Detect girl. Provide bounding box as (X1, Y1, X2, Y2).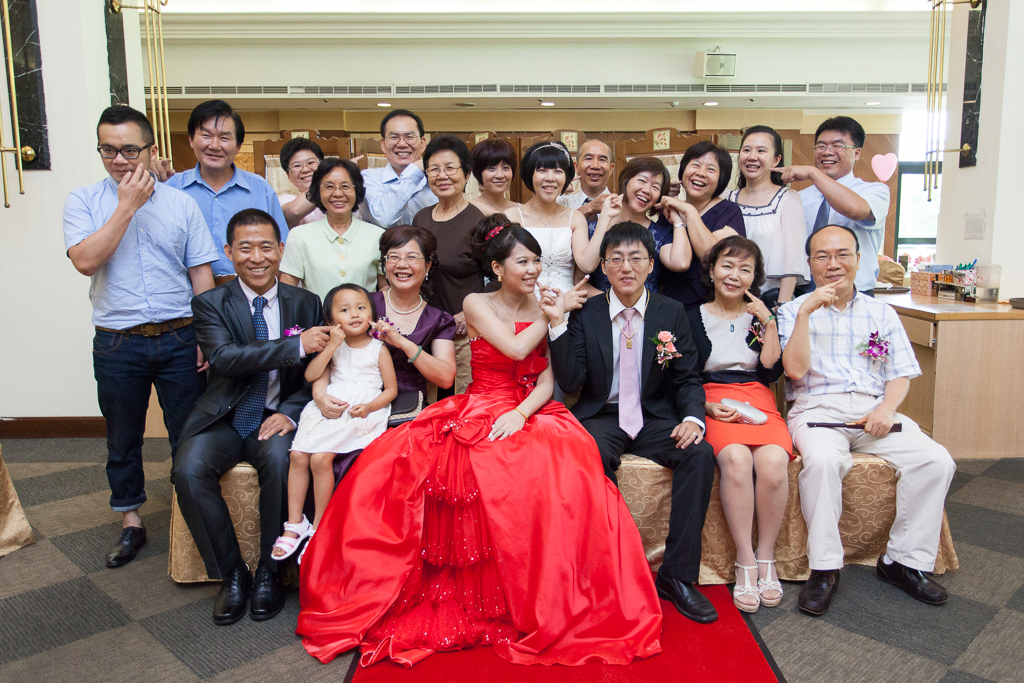
(370, 221, 453, 426).
